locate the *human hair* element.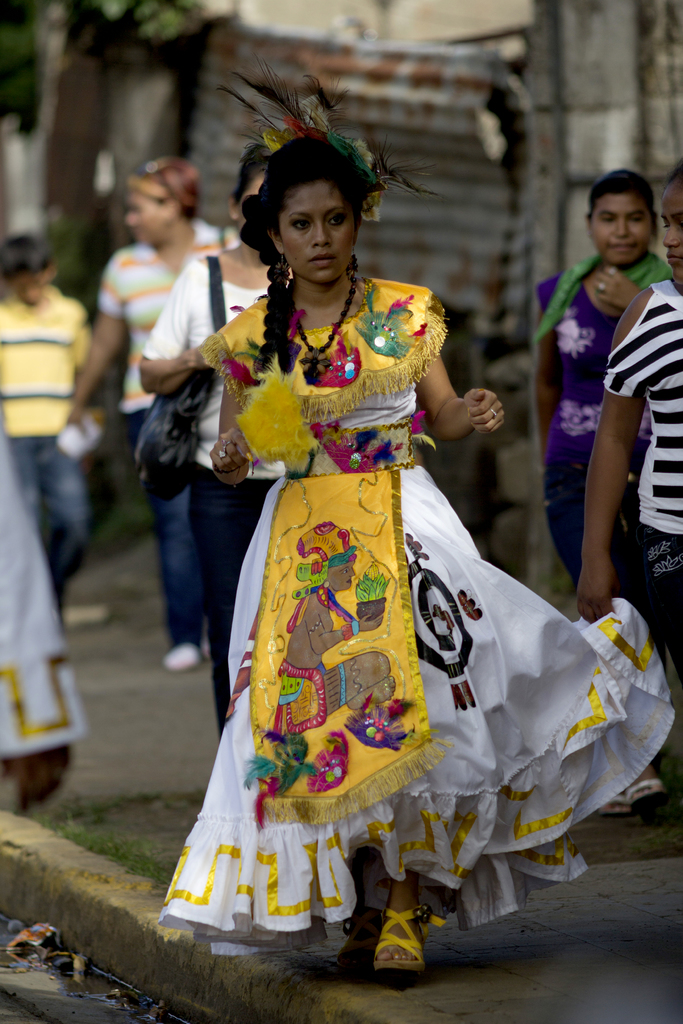
Element bbox: [x1=133, y1=158, x2=199, y2=225].
